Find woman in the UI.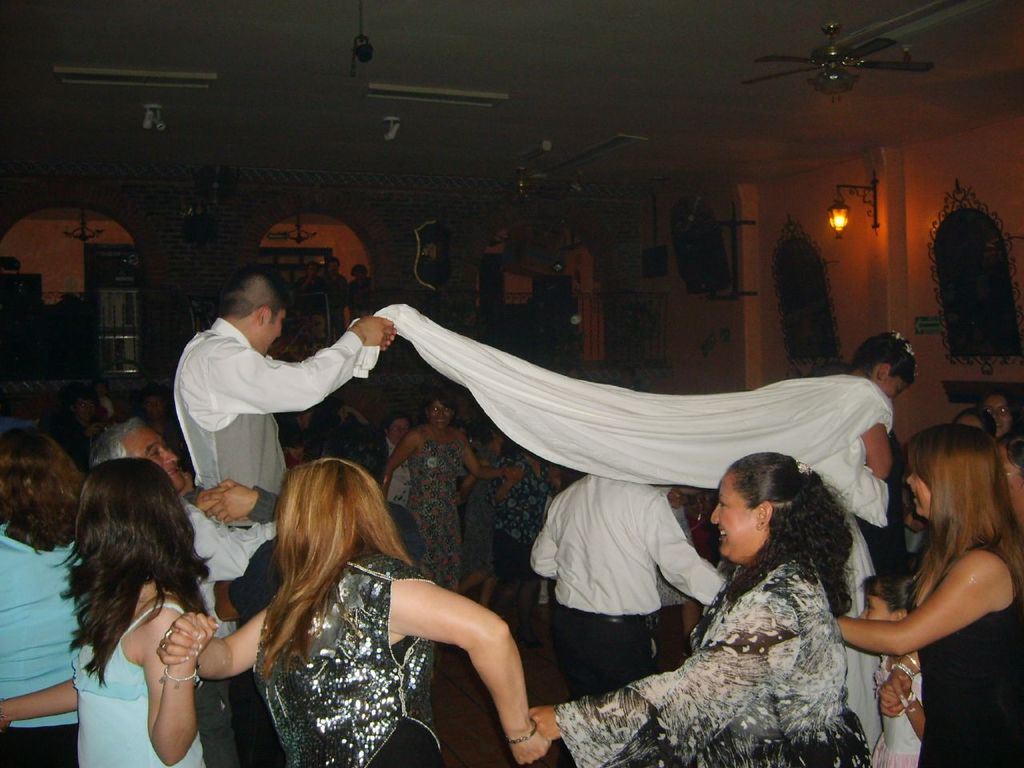
UI element at [left=836, top=422, right=1023, bottom=767].
